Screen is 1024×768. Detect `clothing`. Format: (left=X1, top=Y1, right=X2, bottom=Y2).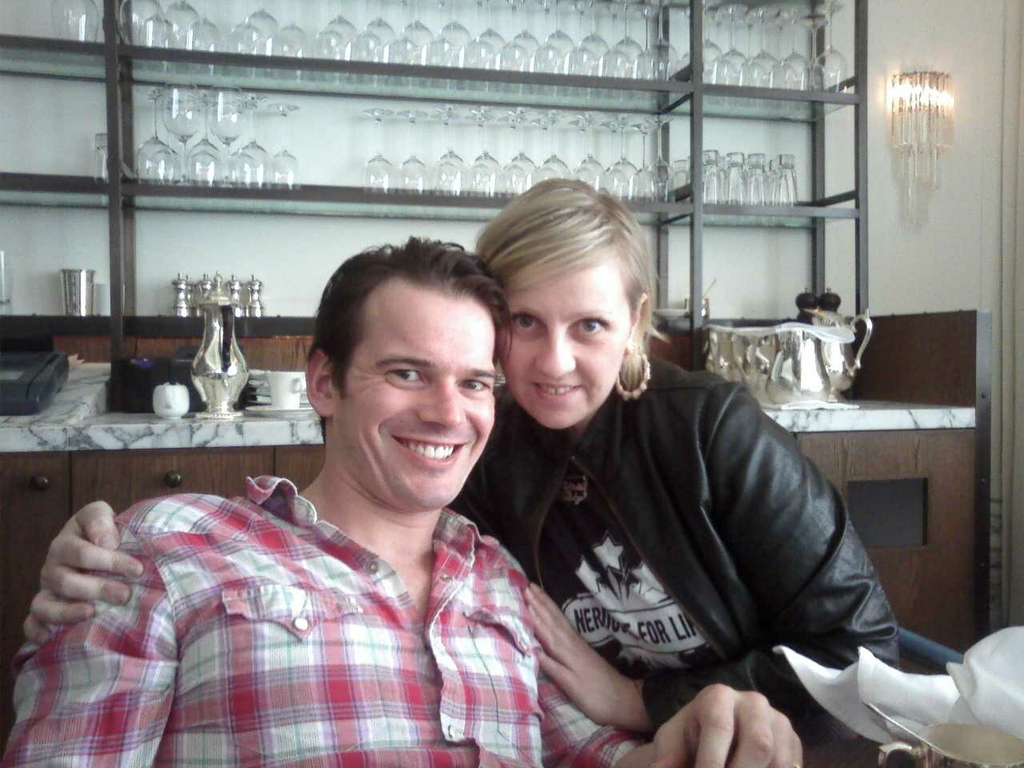
(left=450, top=354, right=895, bottom=767).
